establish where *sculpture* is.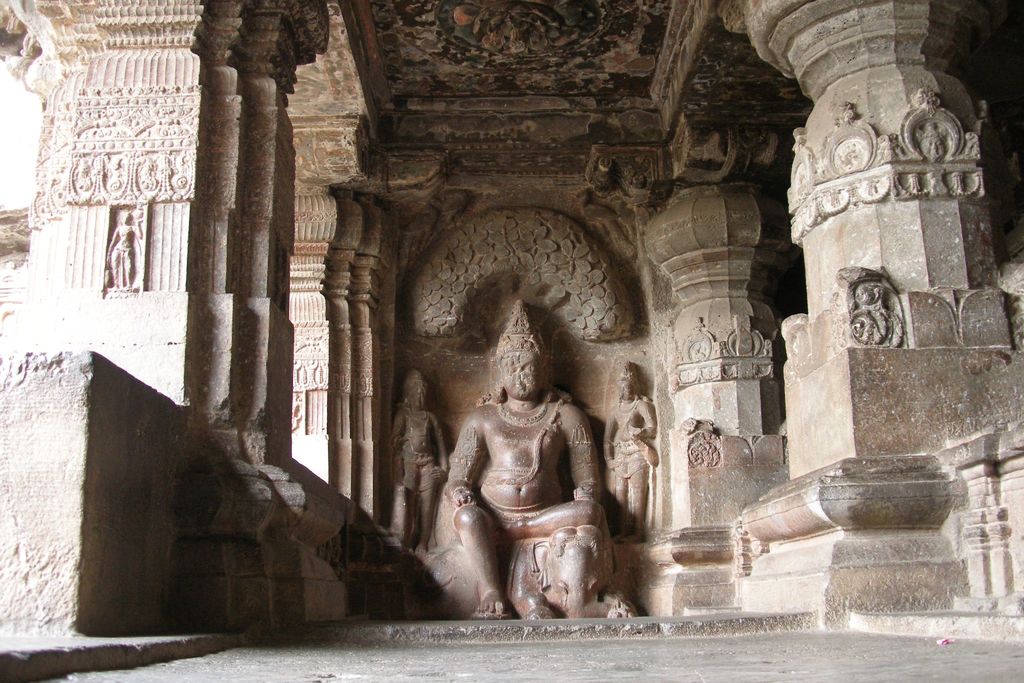
Established at bbox=(604, 356, 657, 544).
